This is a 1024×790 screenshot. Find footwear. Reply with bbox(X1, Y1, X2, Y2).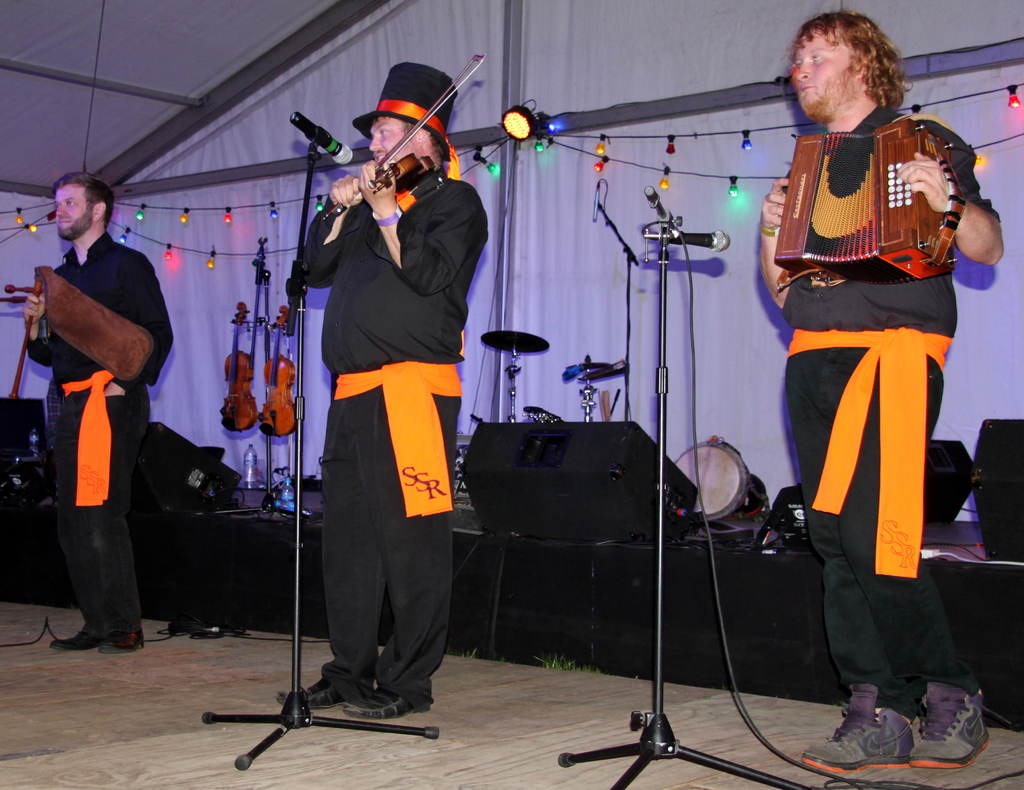
bbox(341, 689, 413, 718).
